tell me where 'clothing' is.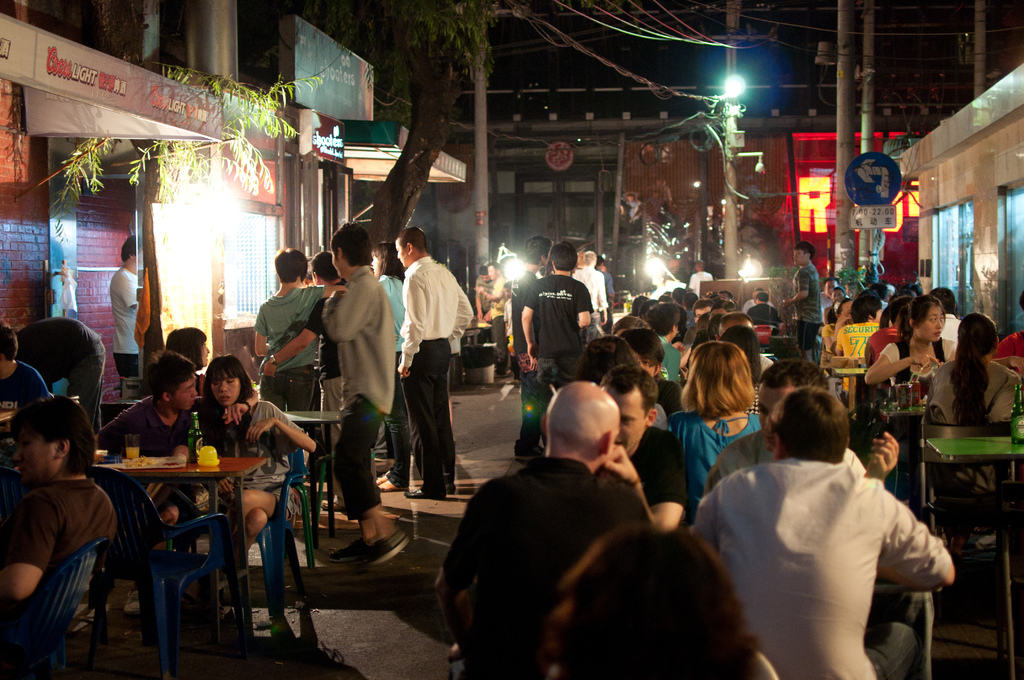
'clothing' is at crop(492, 276, 513, 373).
